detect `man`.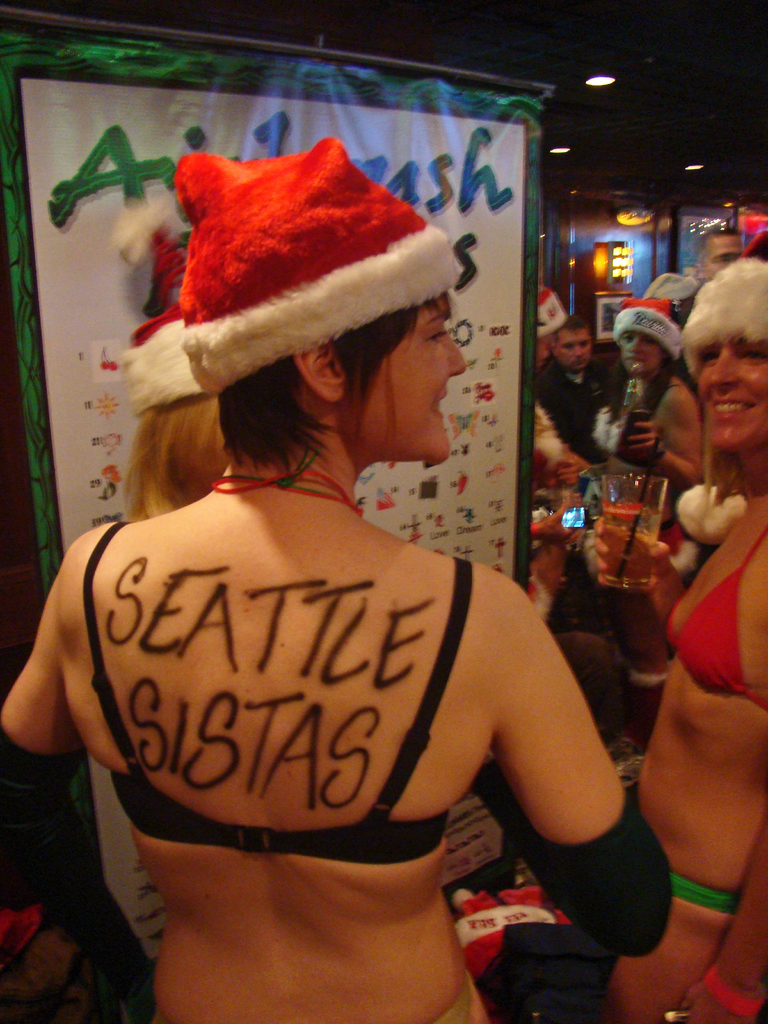
Detected at select_region(528, 321, 632, 461).
